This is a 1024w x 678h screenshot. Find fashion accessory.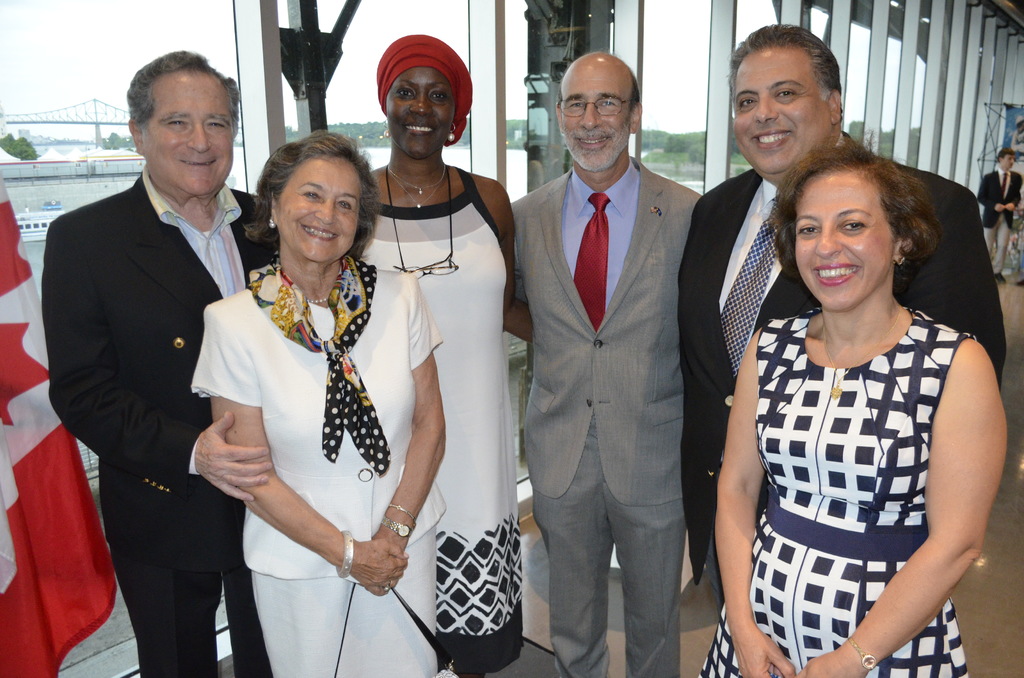
Bounding box: 380:519:413:540.
